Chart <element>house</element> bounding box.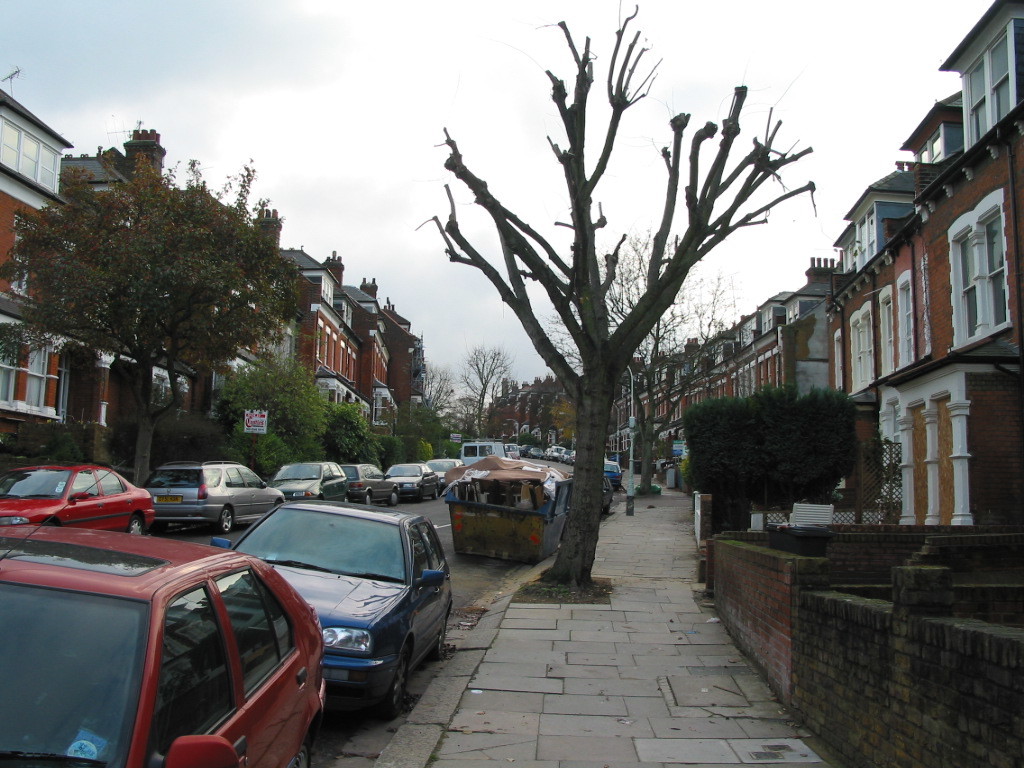
Charted: (x1=64, y1=155, x2=145, y2=423).
